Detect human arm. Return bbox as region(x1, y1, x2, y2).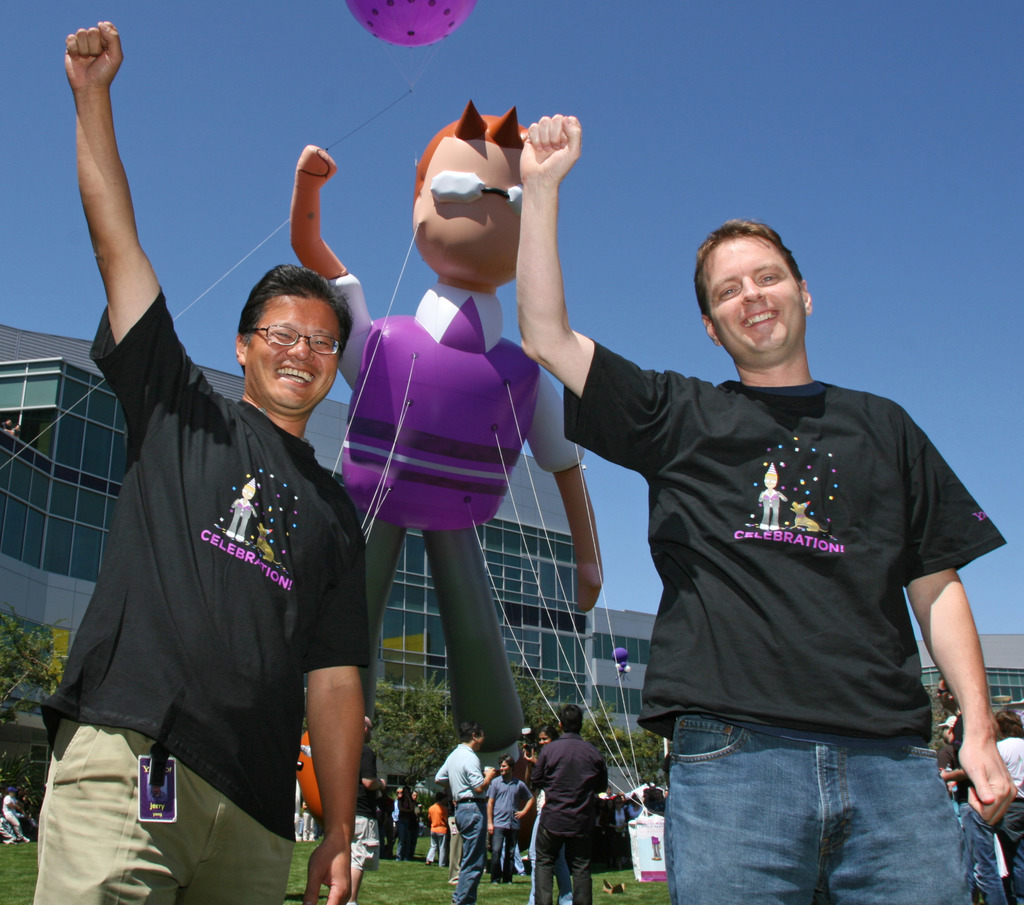
region(897, 406, 1020, 837).
